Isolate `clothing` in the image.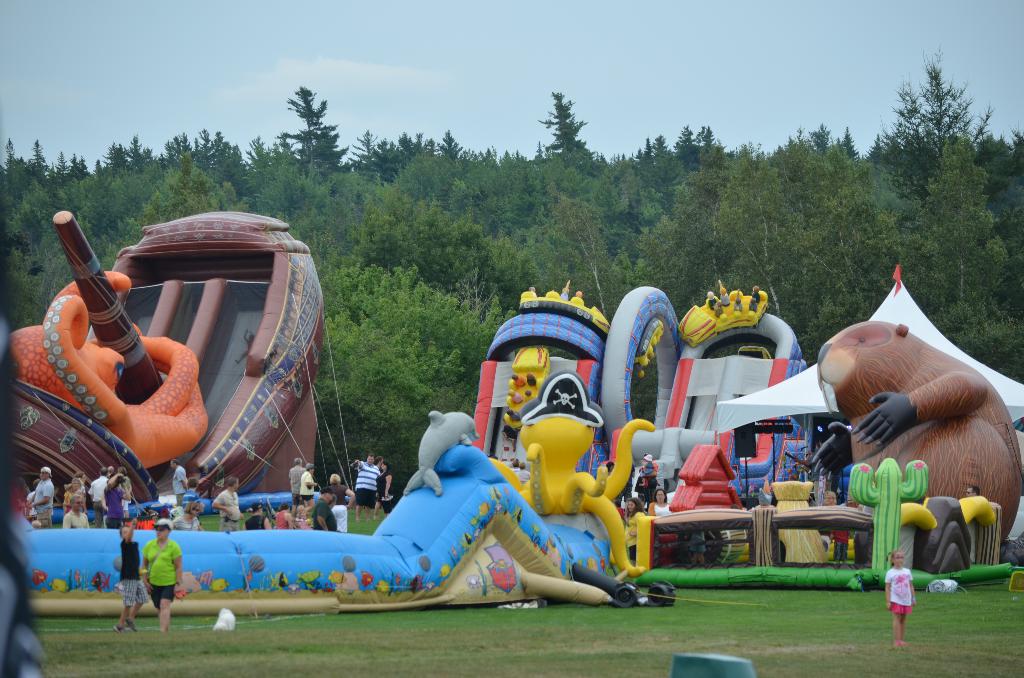
Isolated region: [184,488,201,512].
